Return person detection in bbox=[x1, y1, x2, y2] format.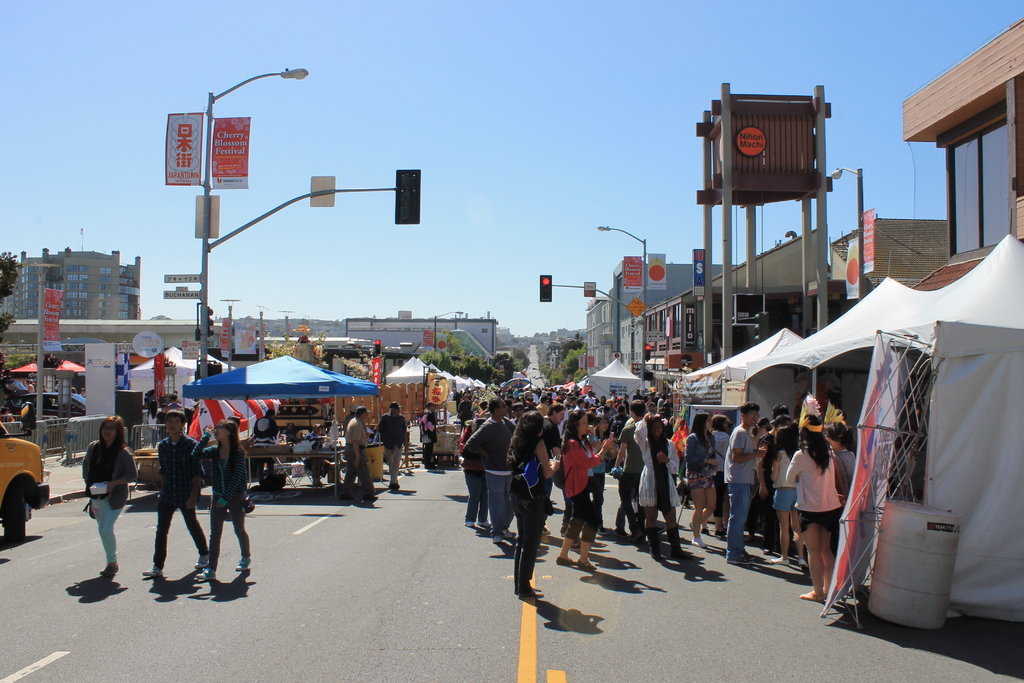
bbox=[81, 415, 140, 579].
